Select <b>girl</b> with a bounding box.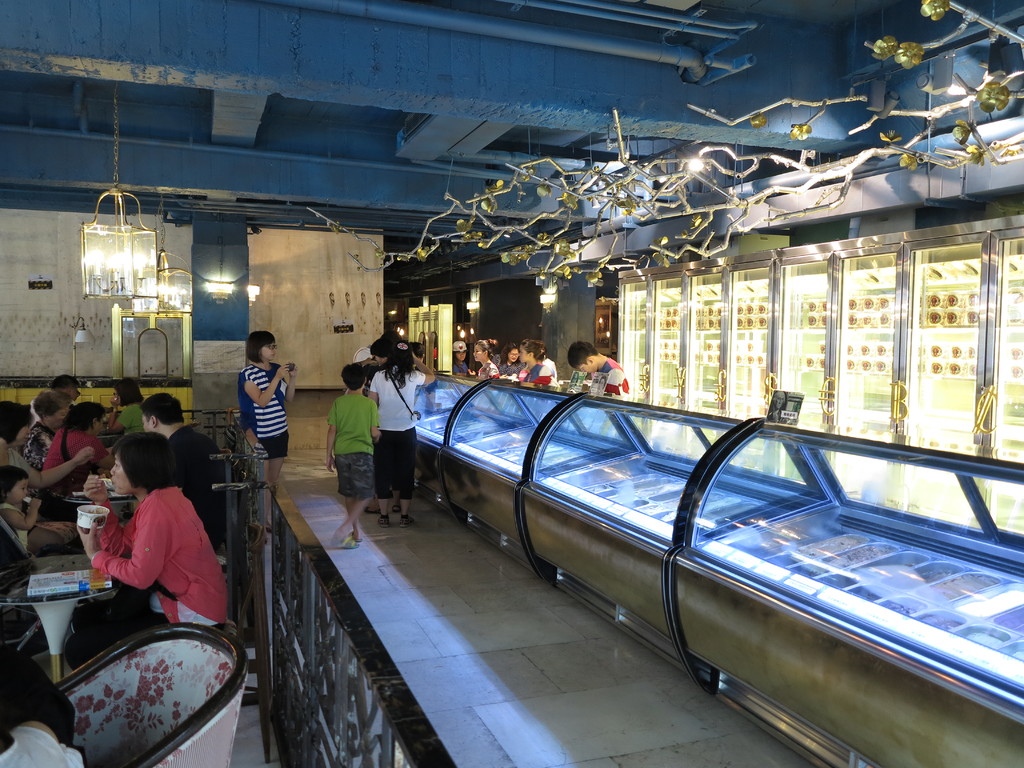
box=[518, 339, 551, 385].
